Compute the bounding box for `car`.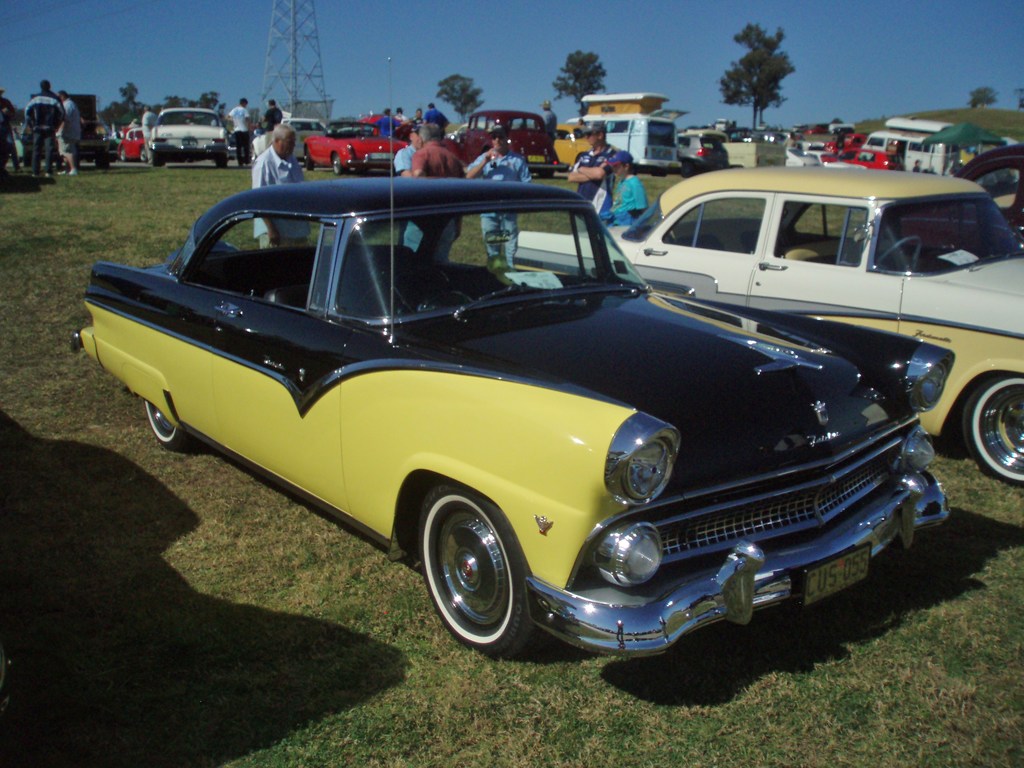
[x1=819, y1=150, x2=901, y2=170].
